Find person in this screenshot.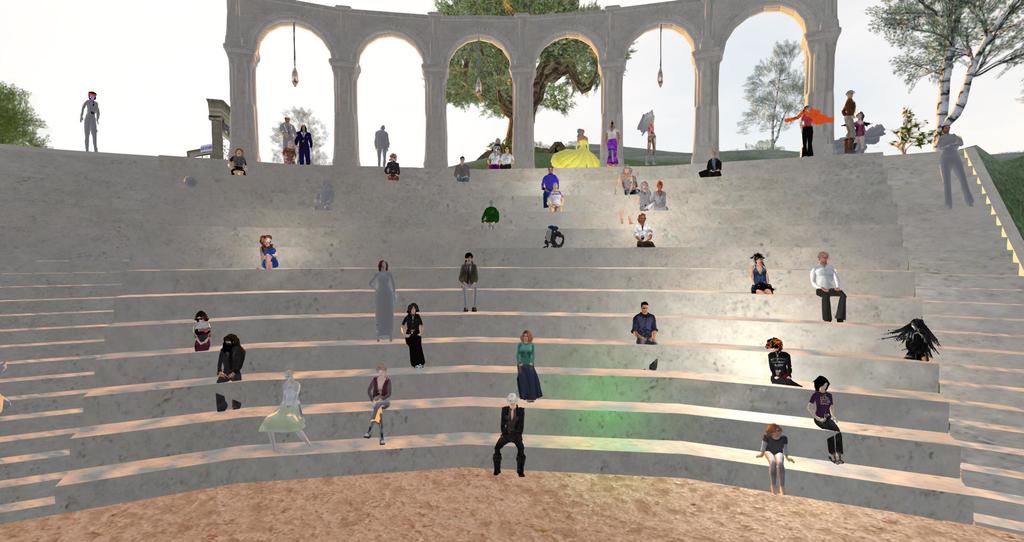
The bounding box for person is [808,249,847,322].
